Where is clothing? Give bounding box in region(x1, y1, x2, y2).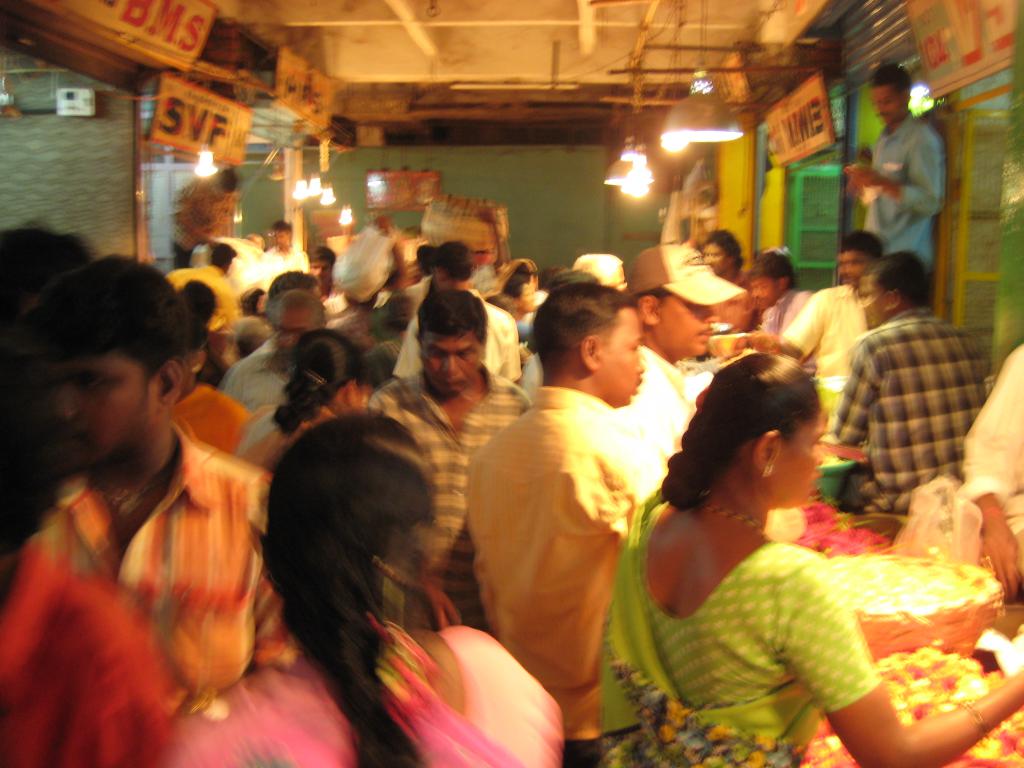
region(29, 424, 301, 688).
